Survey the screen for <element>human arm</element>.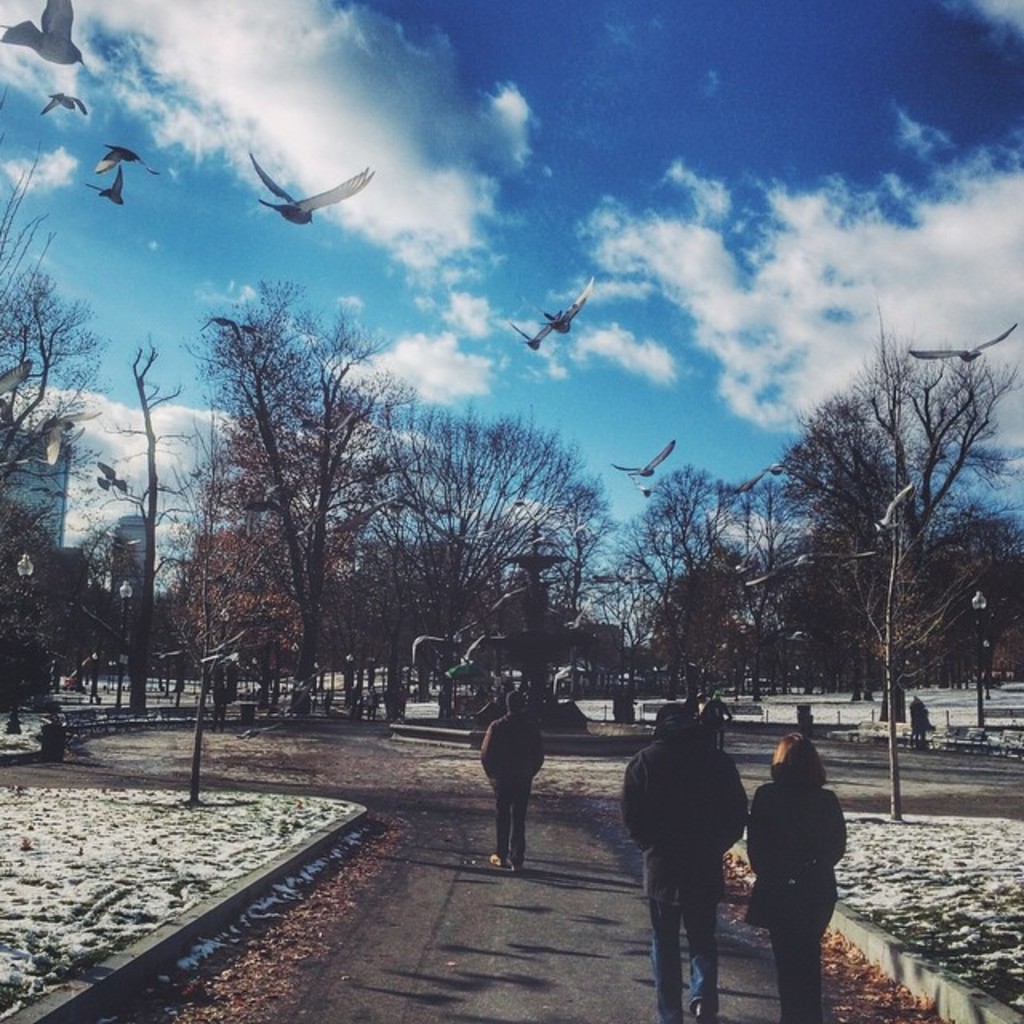
Survey found: [x1=475, y1=726, x2=493, y2=787].
